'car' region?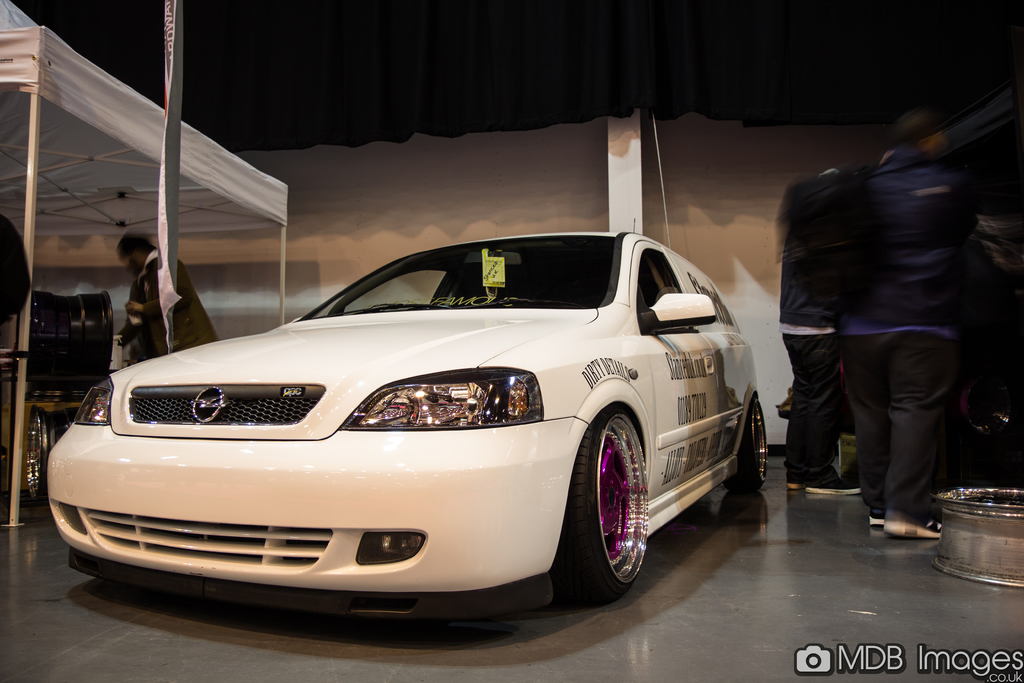
box=[44, 231, 769, 605]
